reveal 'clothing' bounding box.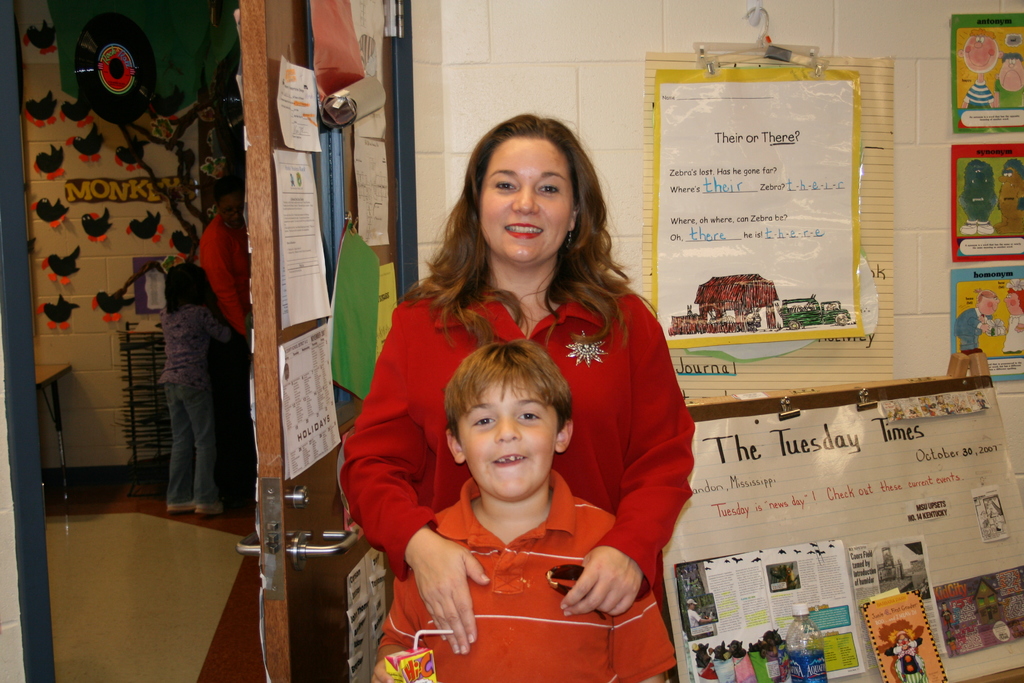
Revealed: x1=198 y1=205 x2=252 y2=332.
